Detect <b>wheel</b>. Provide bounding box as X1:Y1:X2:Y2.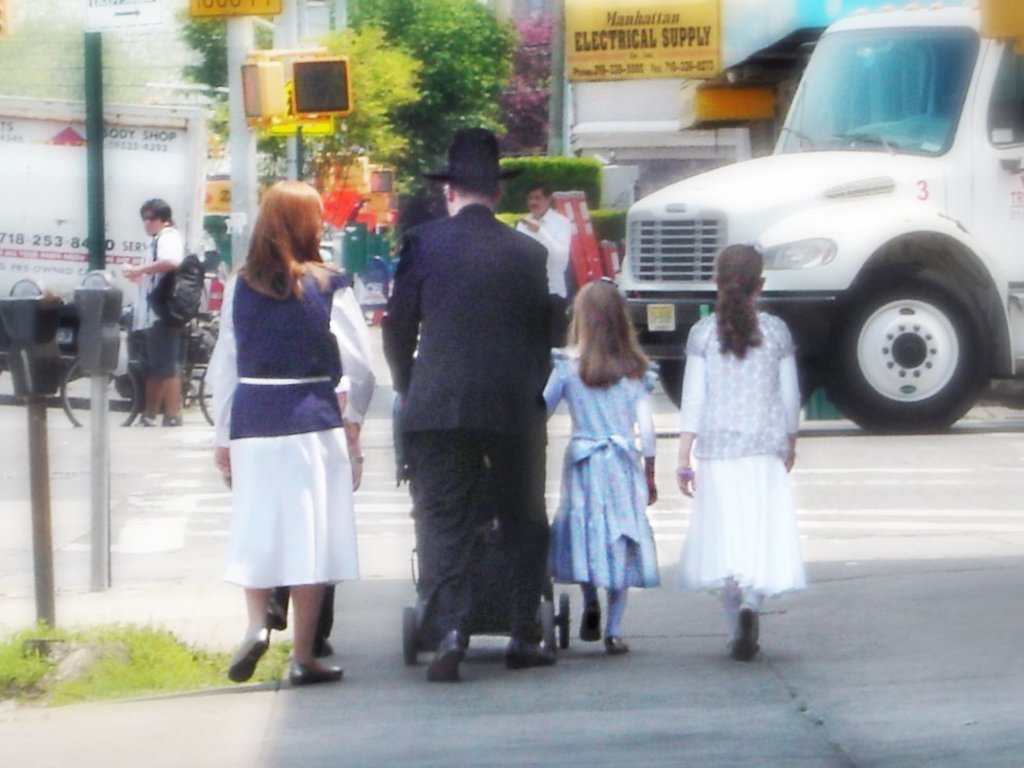
60:358:131:427.
